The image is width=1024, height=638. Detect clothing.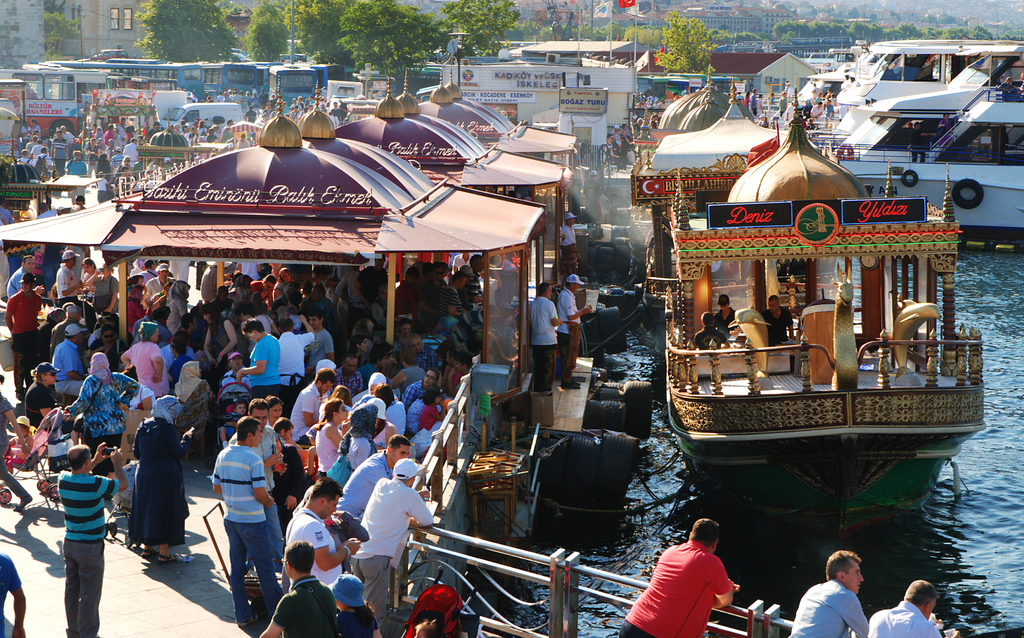
Detection: <bbox>54, 466, 117, 543</bbox>.
